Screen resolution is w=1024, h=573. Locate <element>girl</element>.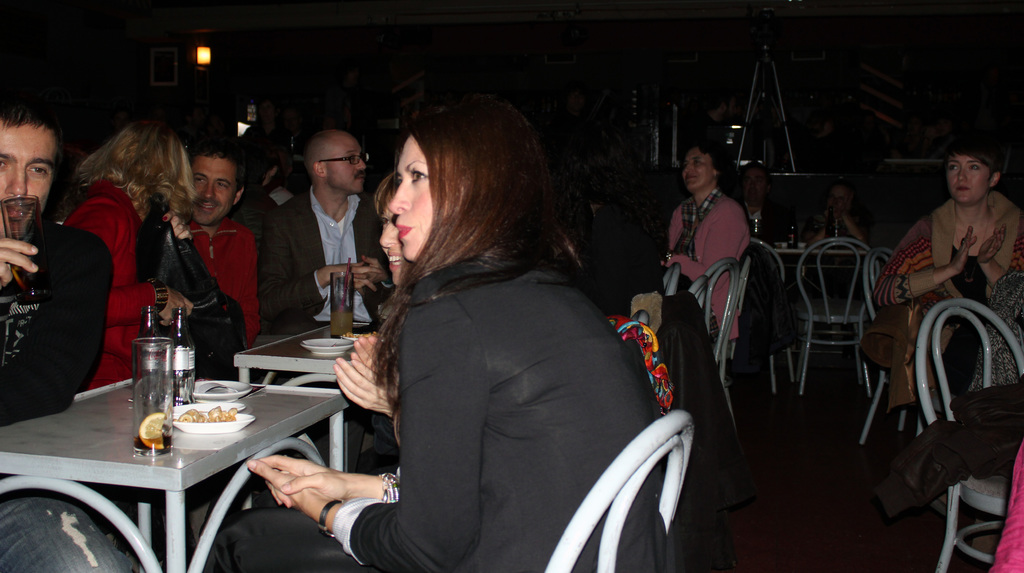
x1=204 y1=90 x2=670 y2=572.
